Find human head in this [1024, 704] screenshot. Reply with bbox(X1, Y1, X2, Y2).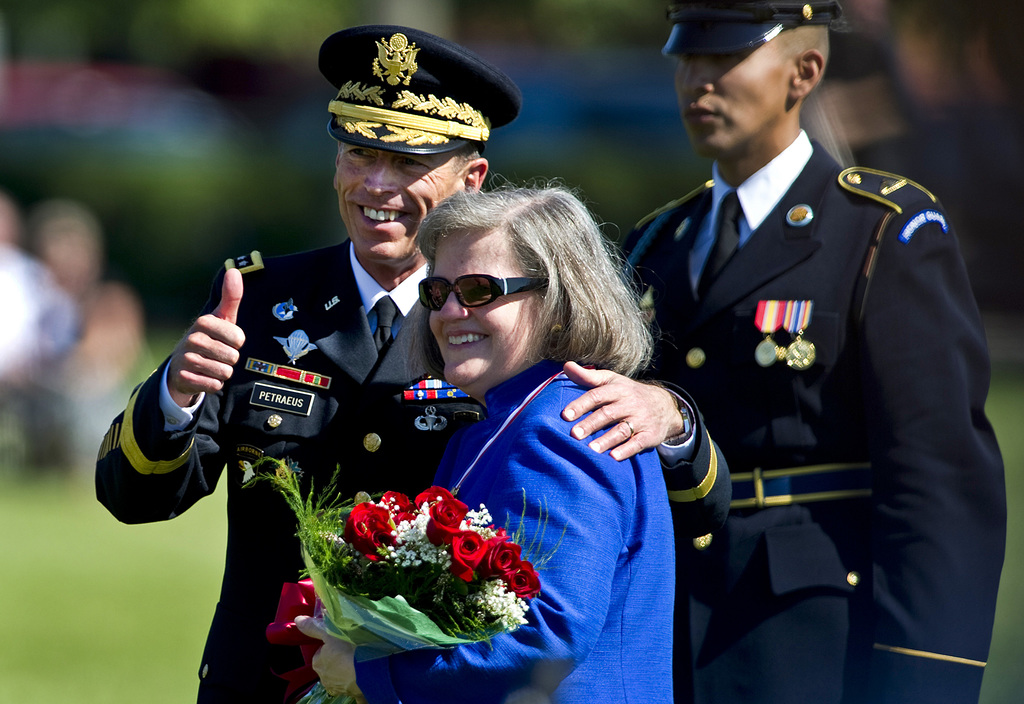
bbox(677, 24, 831, 158).
